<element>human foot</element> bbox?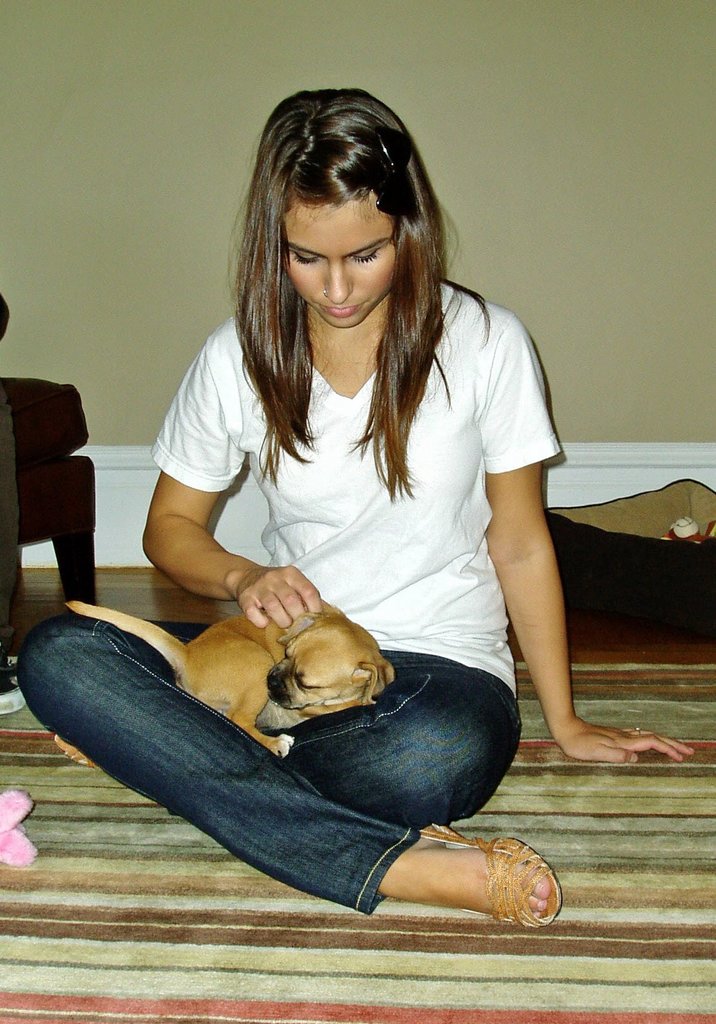
{"left": 349, "top": 824, "right": 553, "bottom": 923}
